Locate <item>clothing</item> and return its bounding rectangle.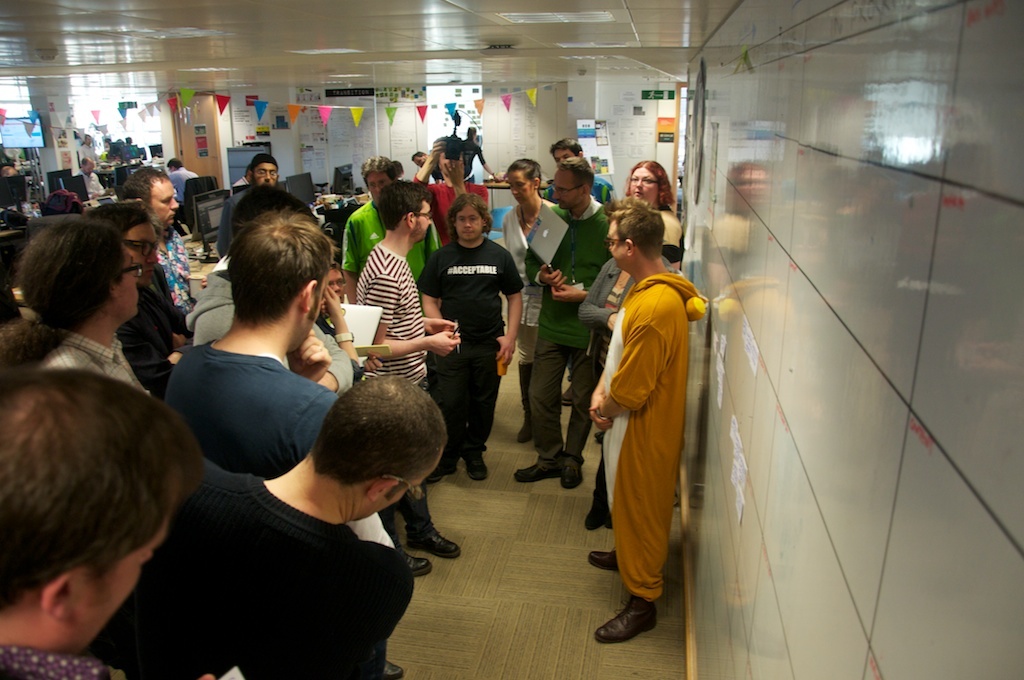
select_region(343, 204, 383, 285).
